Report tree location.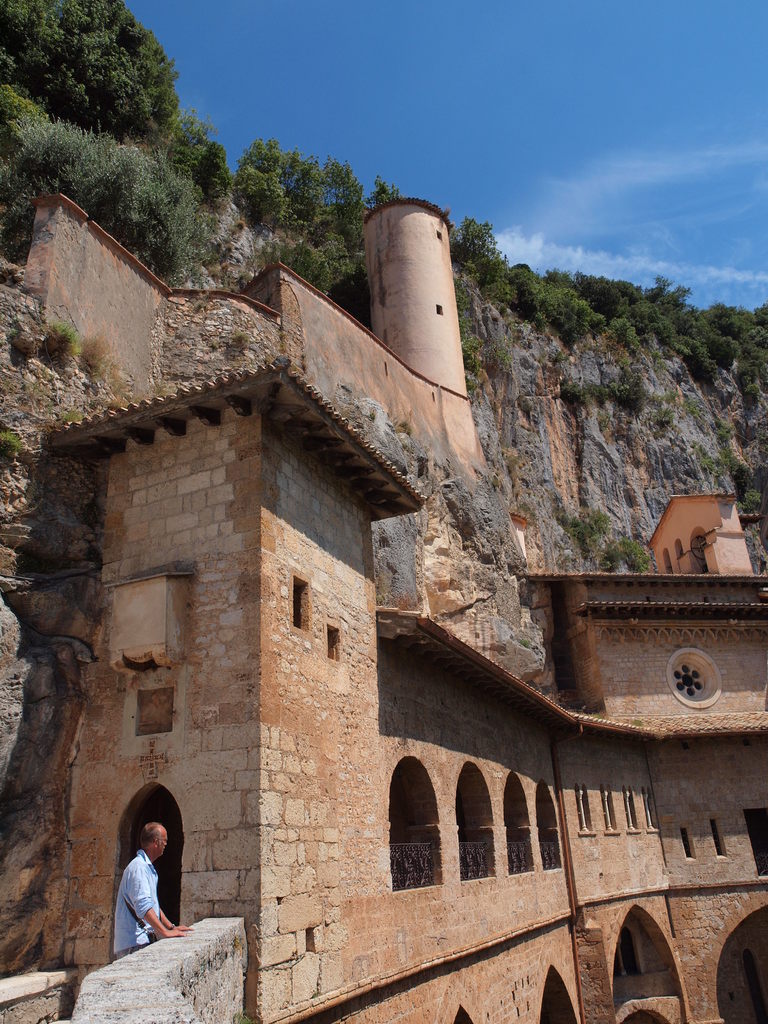
Report: <bbox>552, 374, 585, 416</bbox>.
